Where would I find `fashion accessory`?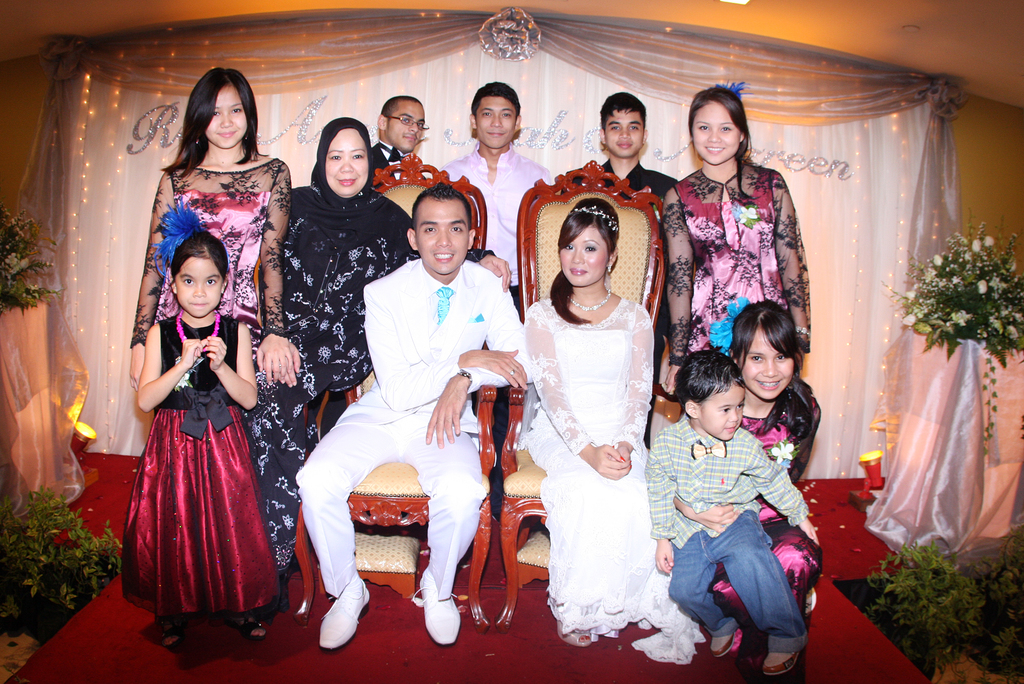
At <box>710,630,735,658</box>.
